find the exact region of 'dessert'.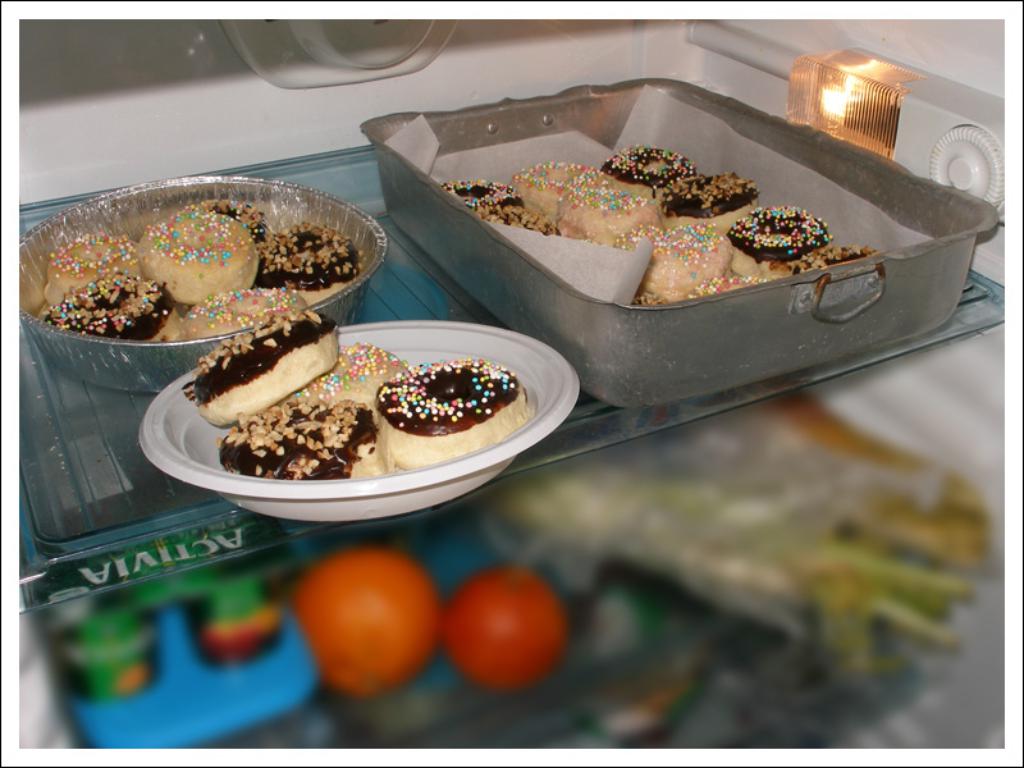
Exact region: Rect(44, 225, 132, 300).
